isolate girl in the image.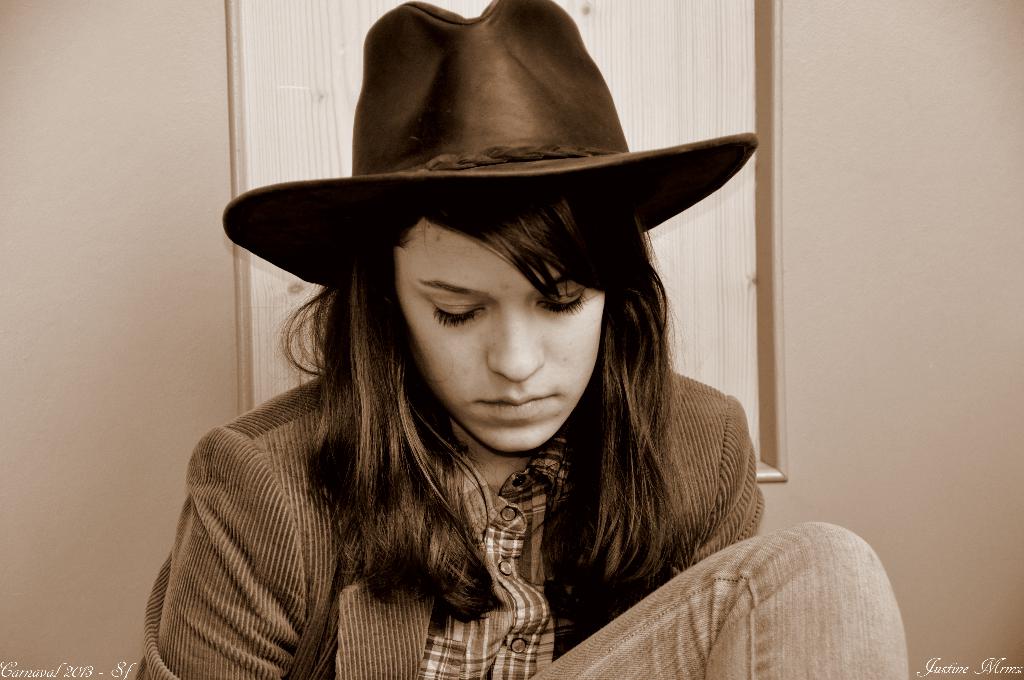
Isolated region: 142:0:911:679.
